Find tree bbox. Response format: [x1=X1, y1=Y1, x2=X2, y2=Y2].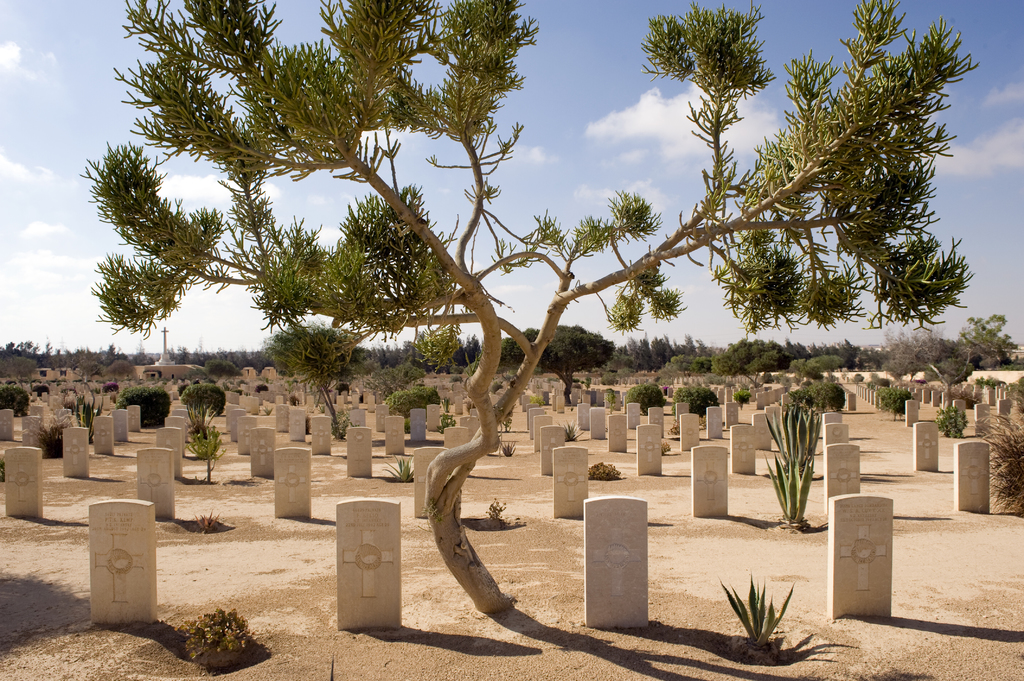
[x1=66, y1=0, x2=982, y2=633].
